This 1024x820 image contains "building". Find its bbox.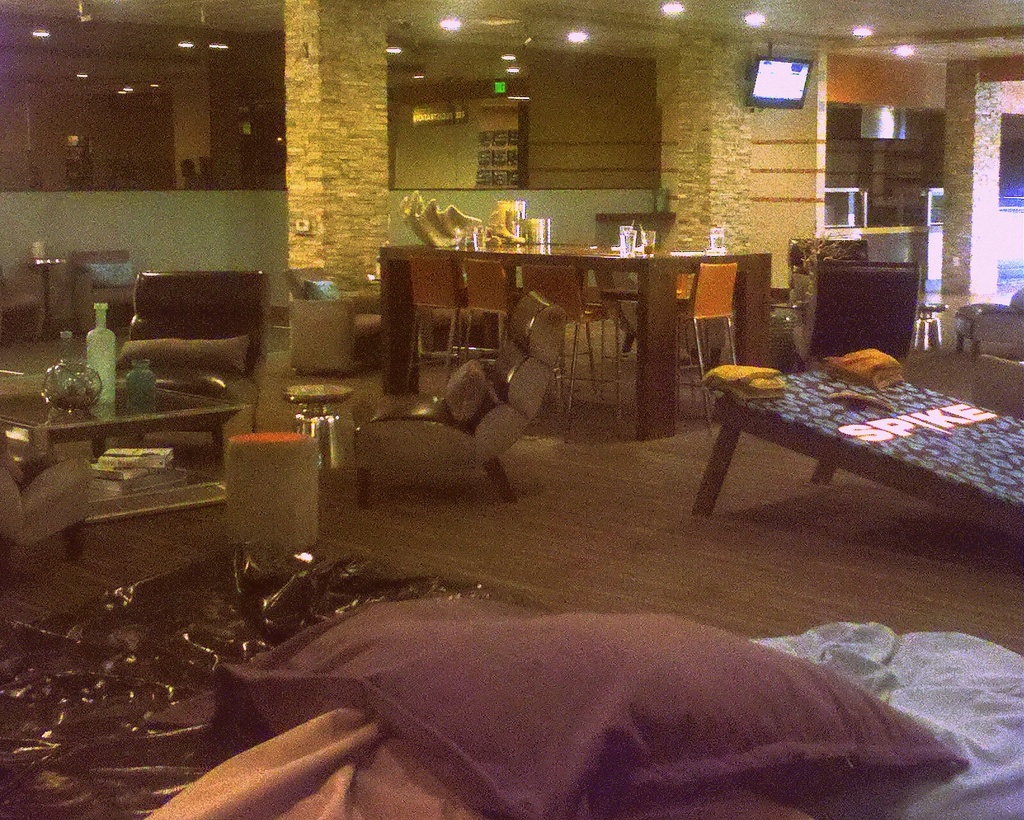
crop(0, 1, 1023, 819).
